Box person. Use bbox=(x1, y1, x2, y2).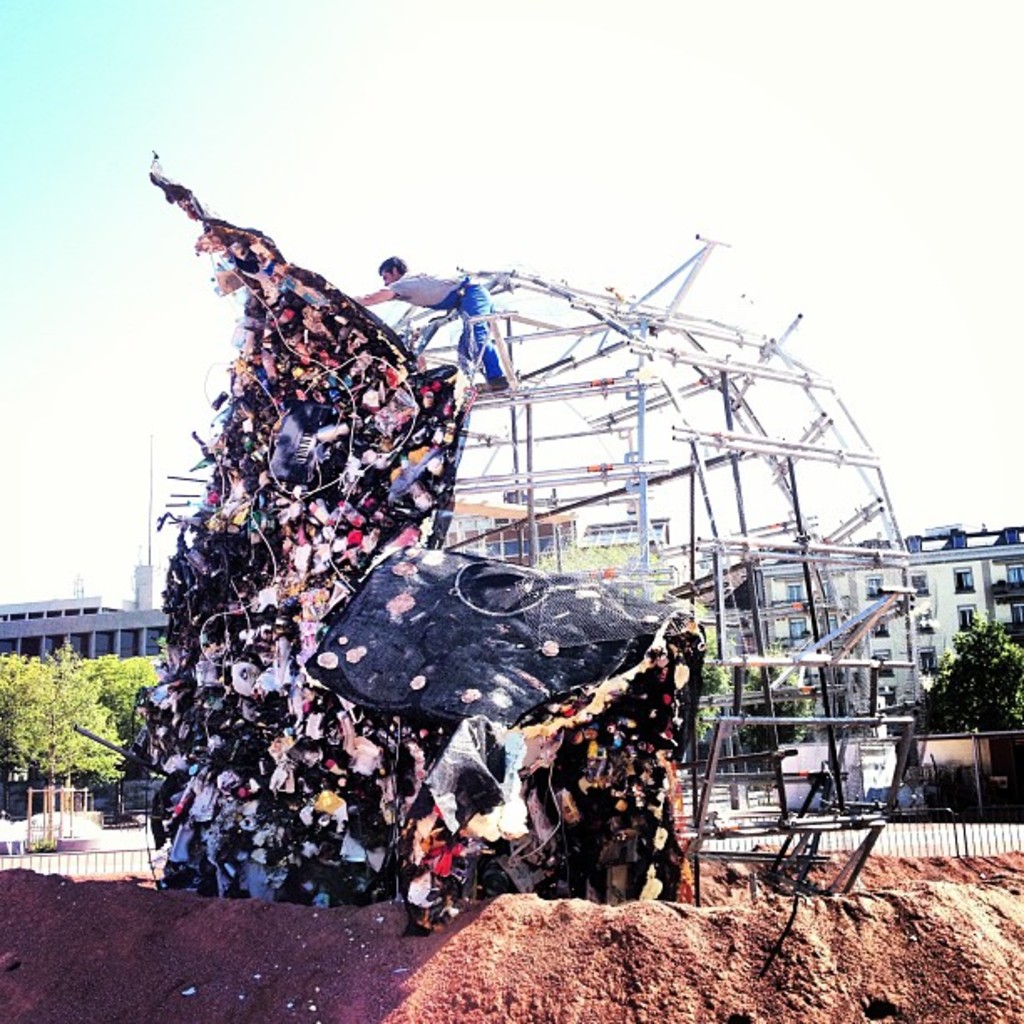
bbox=(355, 251, 512, 397).
